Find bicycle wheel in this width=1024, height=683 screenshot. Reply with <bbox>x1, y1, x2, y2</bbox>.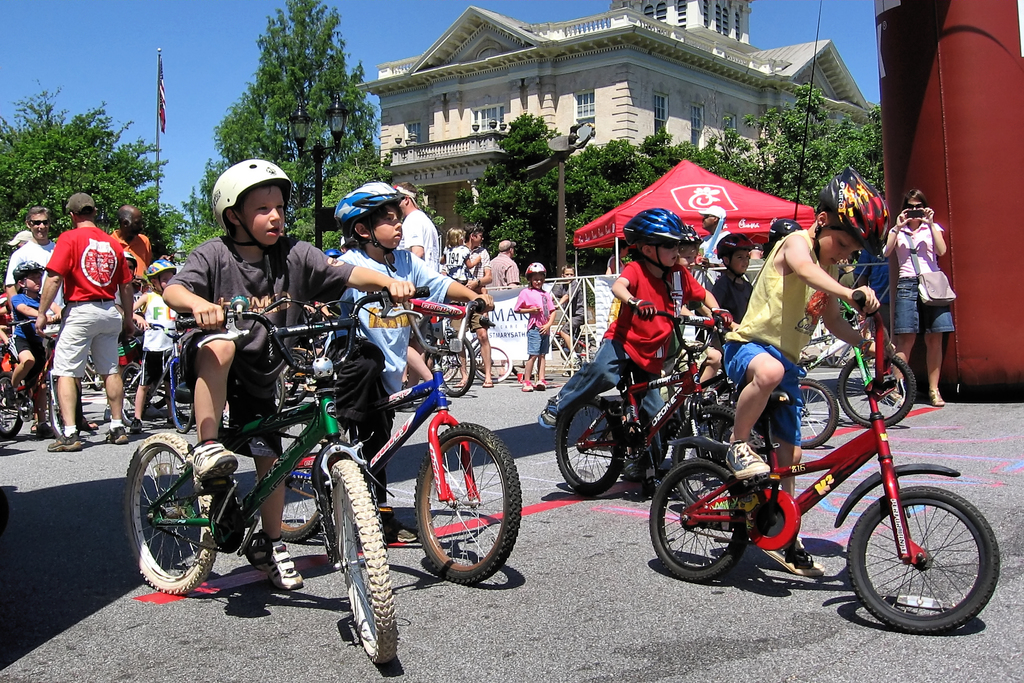
<bbox>855, 473, 991, 645</bbox>.
